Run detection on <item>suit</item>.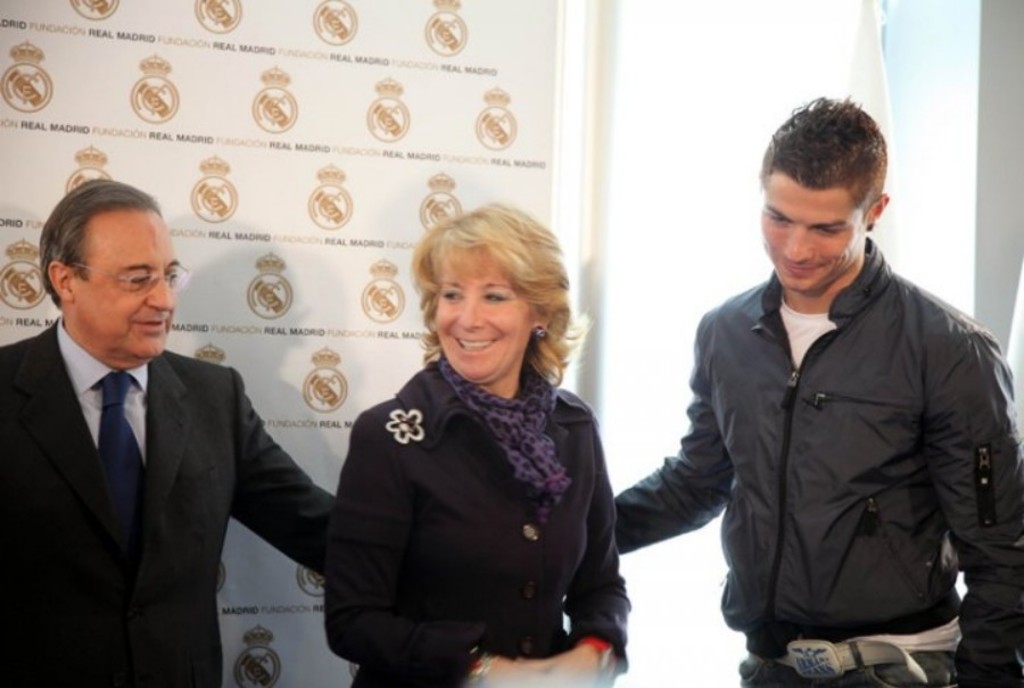
Result: 15, 217, 340, 668.
